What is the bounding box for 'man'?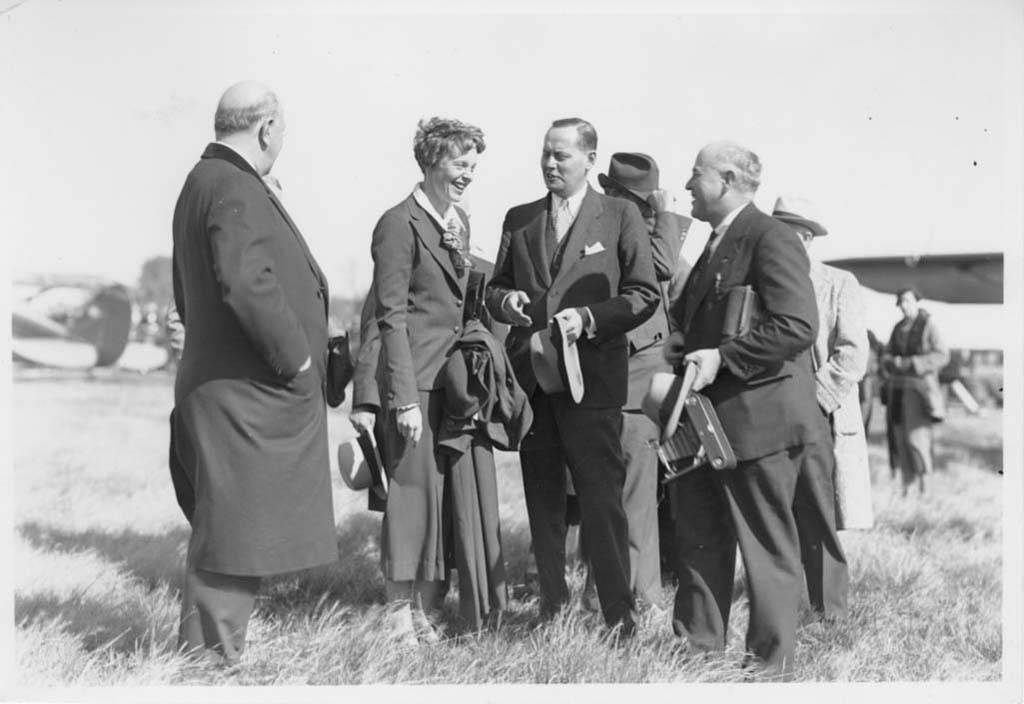
locate(655, 134, 822, 683).
